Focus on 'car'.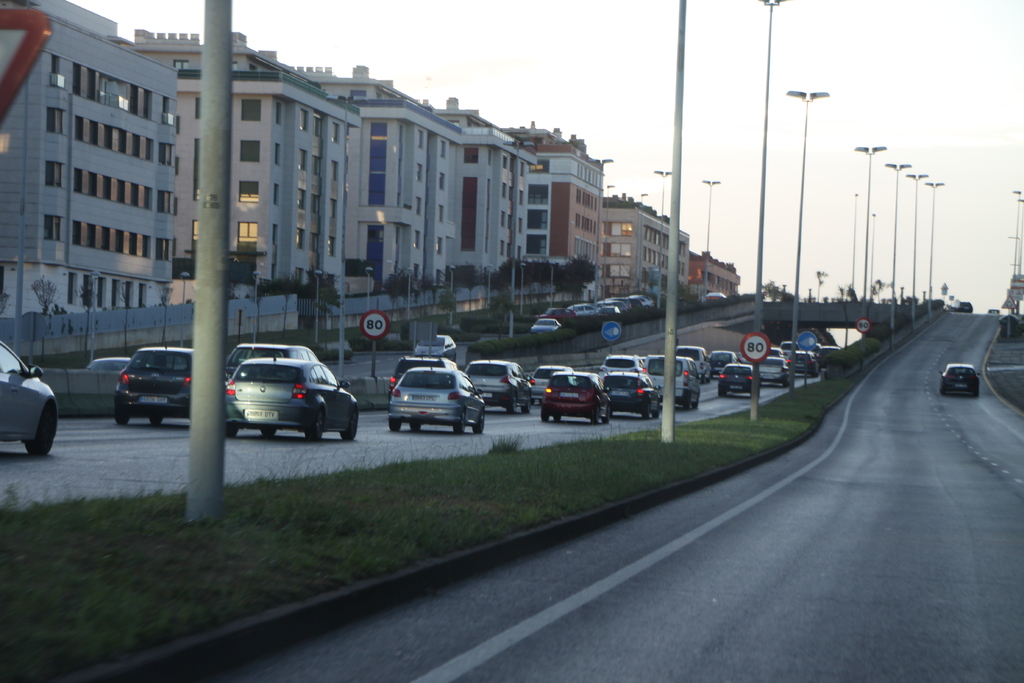
Focused at region(86, 352, 152, 372).
